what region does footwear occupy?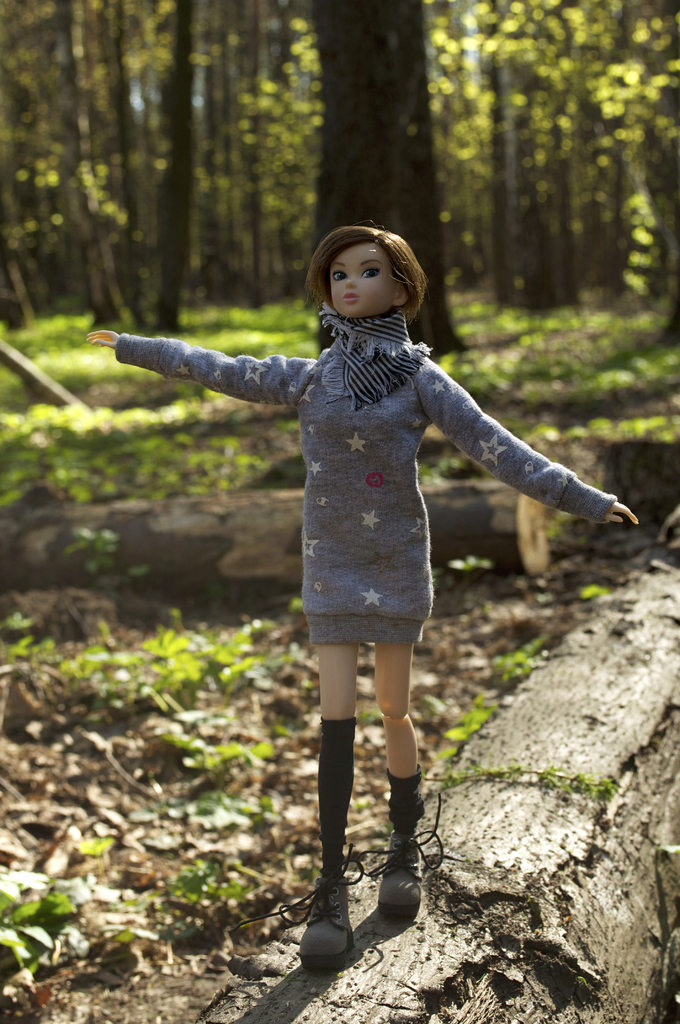
crop(368, 790, 452, 929).
